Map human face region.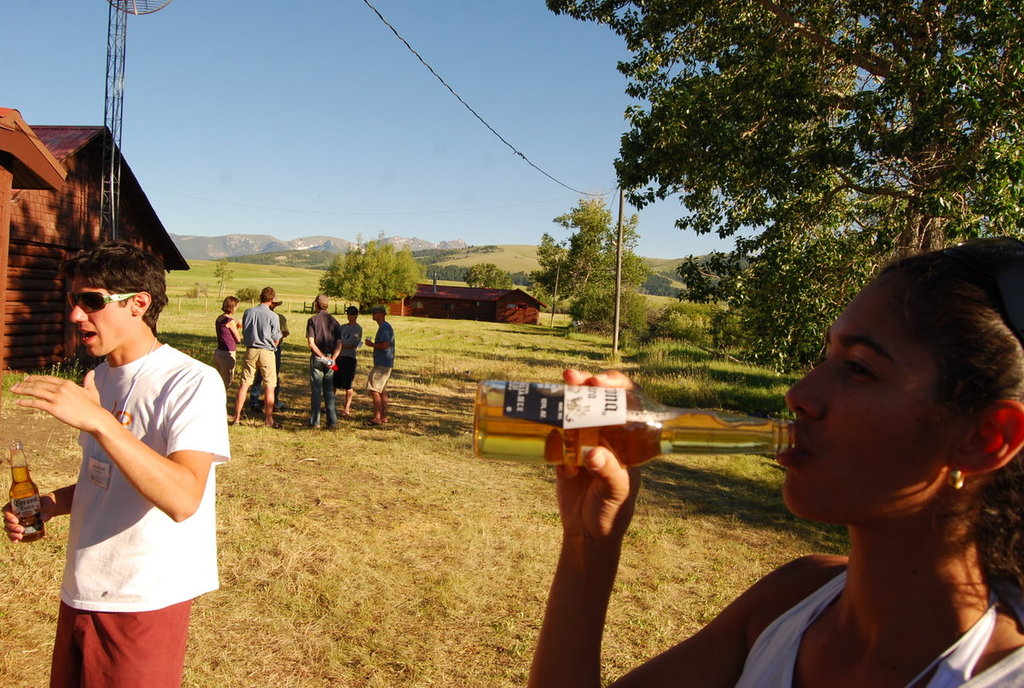
Mapped to 67, 277, 132, 359.
